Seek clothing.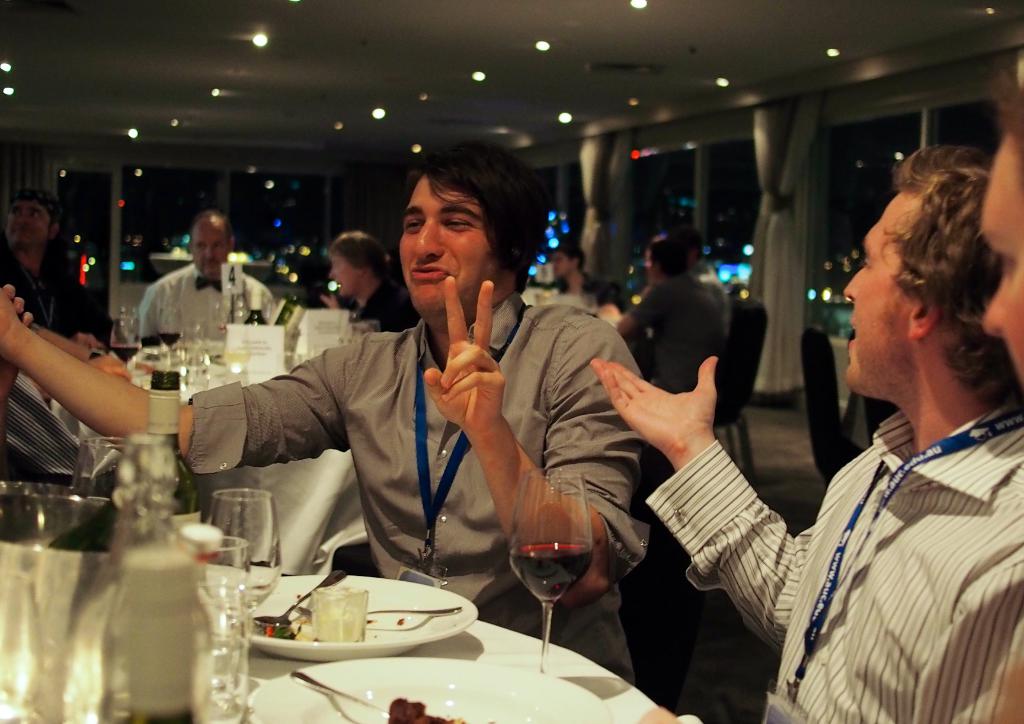
x1=136 y1=262 x2=280 y2=344.
